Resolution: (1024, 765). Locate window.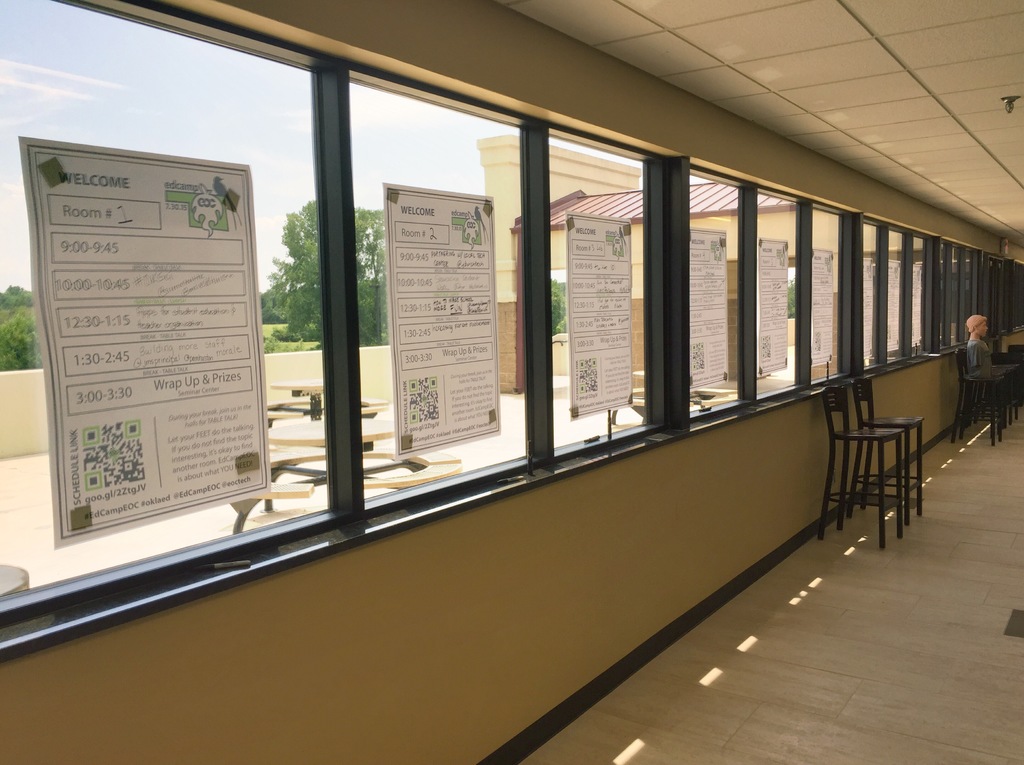
region(350, 111, 533, 500).
